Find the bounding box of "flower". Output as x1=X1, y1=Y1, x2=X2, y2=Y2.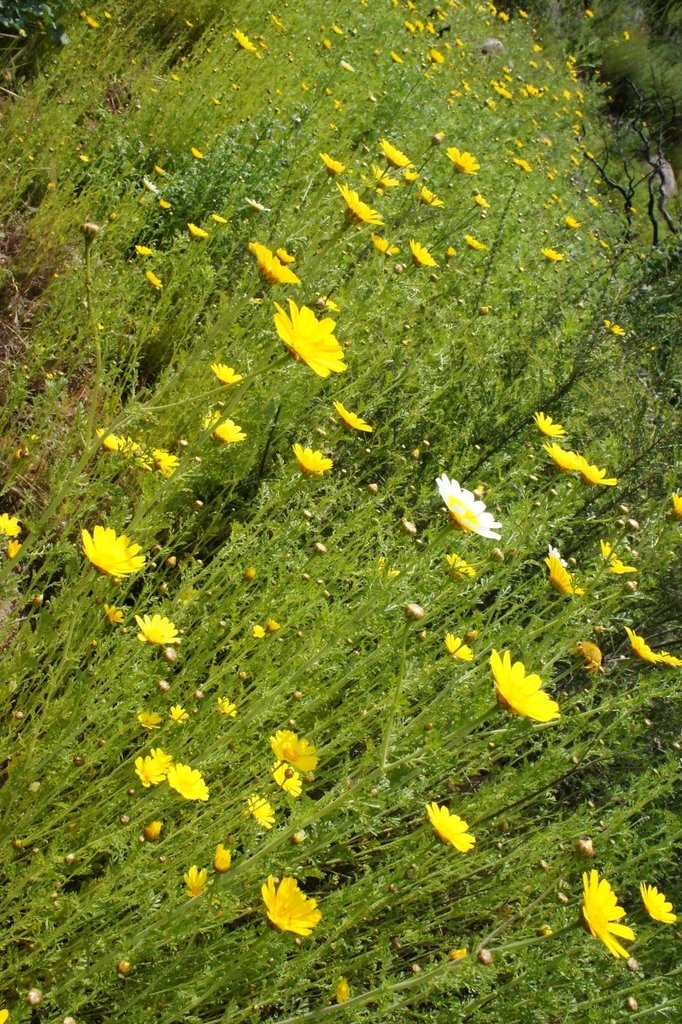
x1=531, y1=409, x2=567, y2=442.
